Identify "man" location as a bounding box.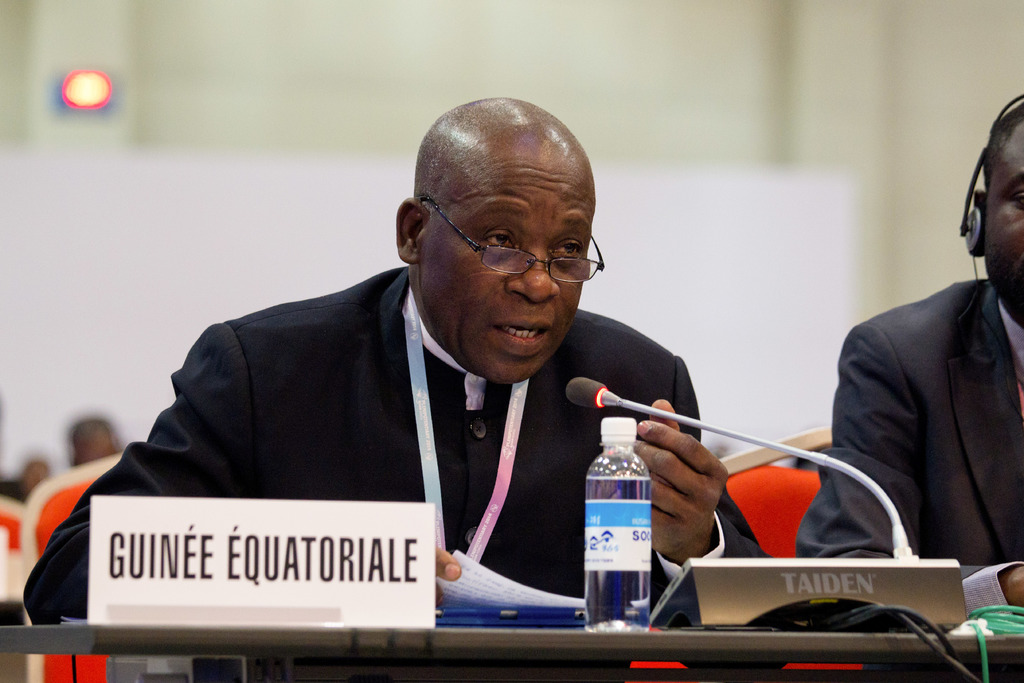
(72,419,121,463).
